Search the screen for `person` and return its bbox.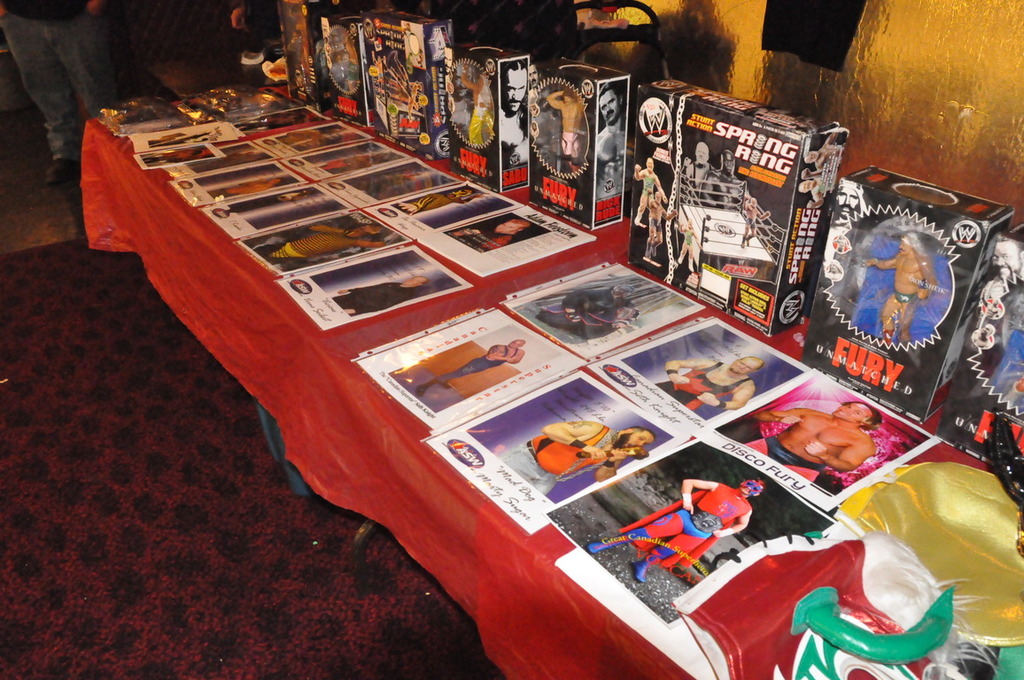
Found: 497,425,656,496.
